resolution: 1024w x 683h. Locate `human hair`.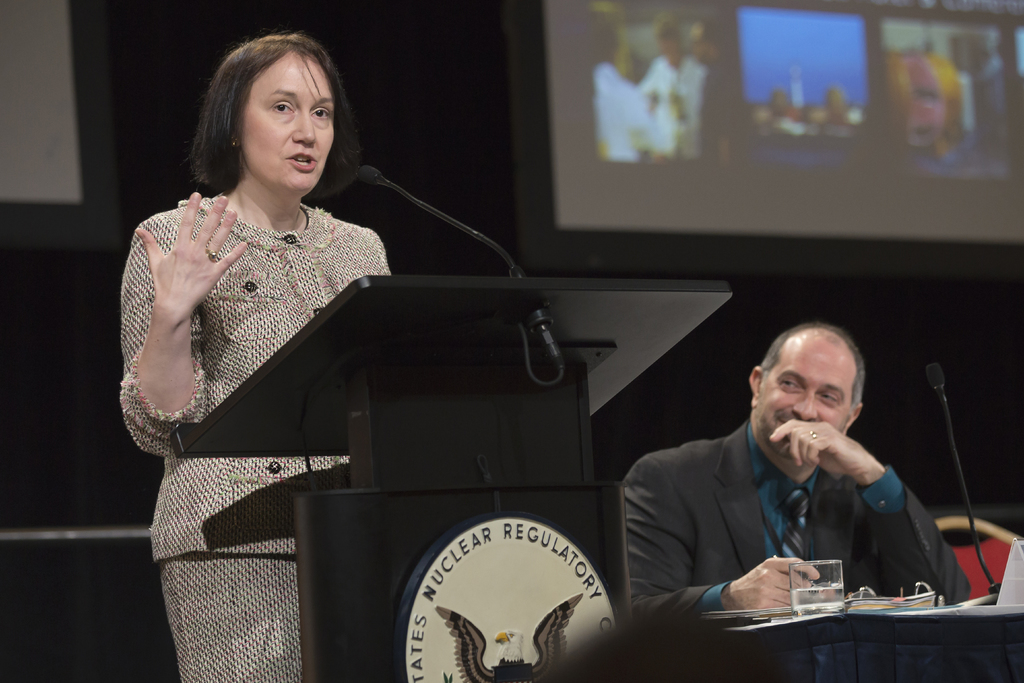
<region>589, 13, 621, 69</region>.
